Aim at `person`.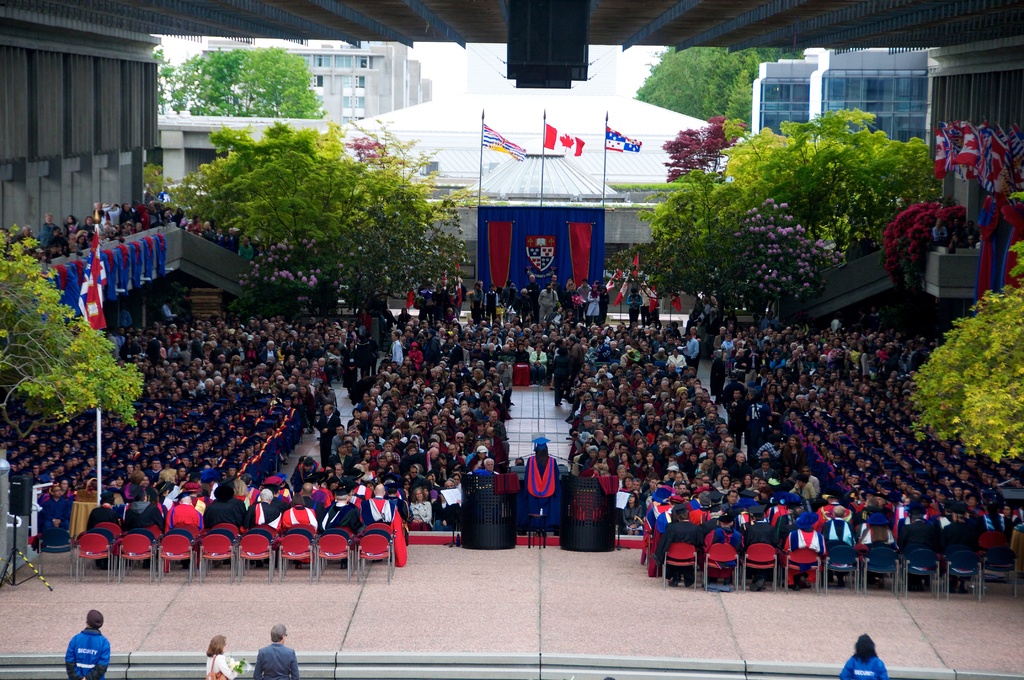
Aimed at 842,629,890,679.
